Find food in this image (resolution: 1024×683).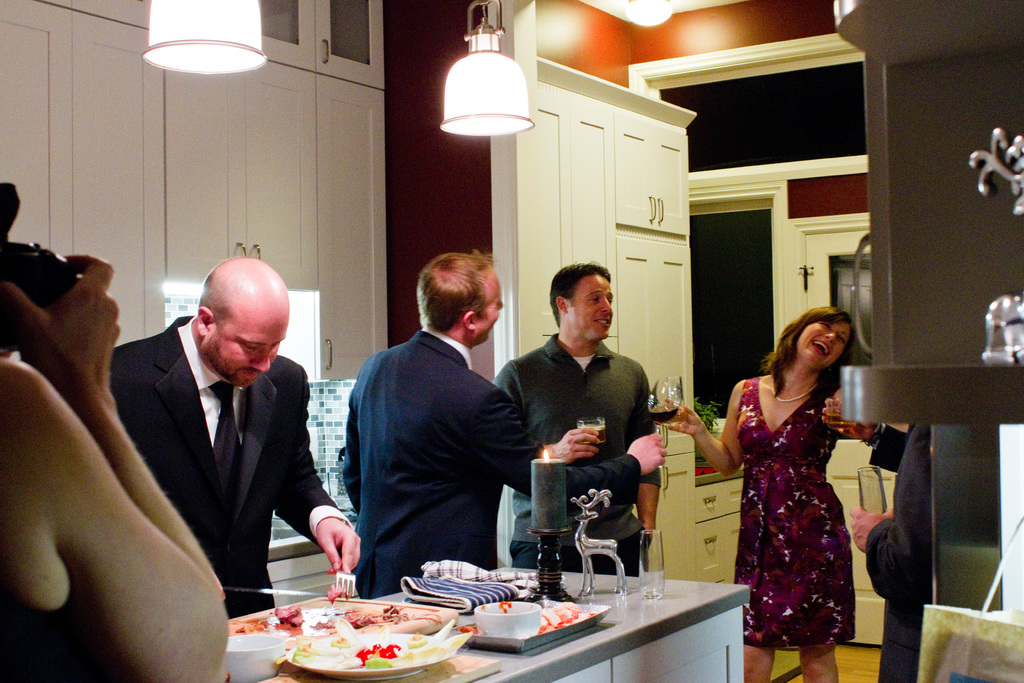
299 620 461 673.
